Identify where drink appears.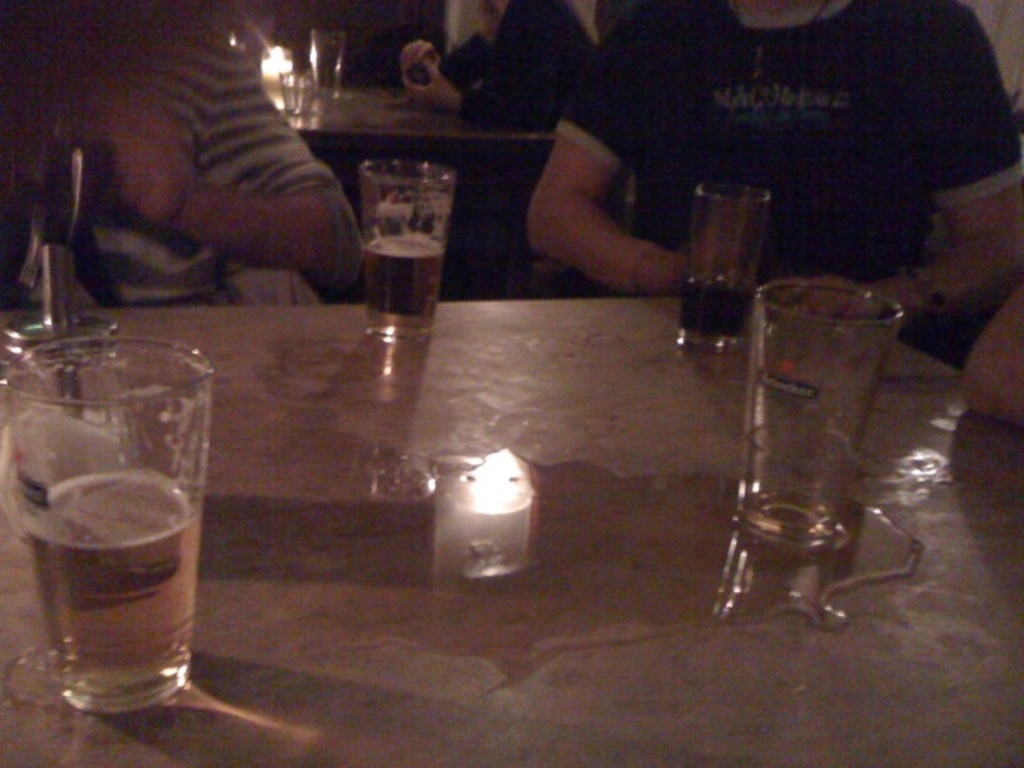
Appears at locate(678, 274, 757, 357).
